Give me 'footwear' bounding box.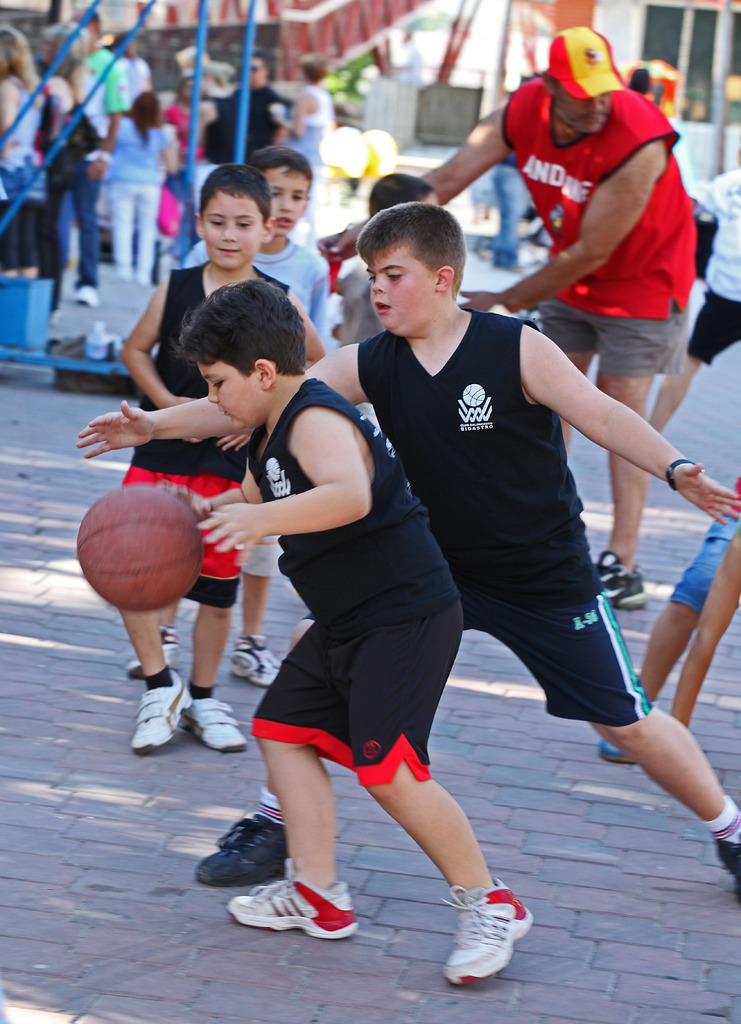
Rect(600, 738, 653, 760).
